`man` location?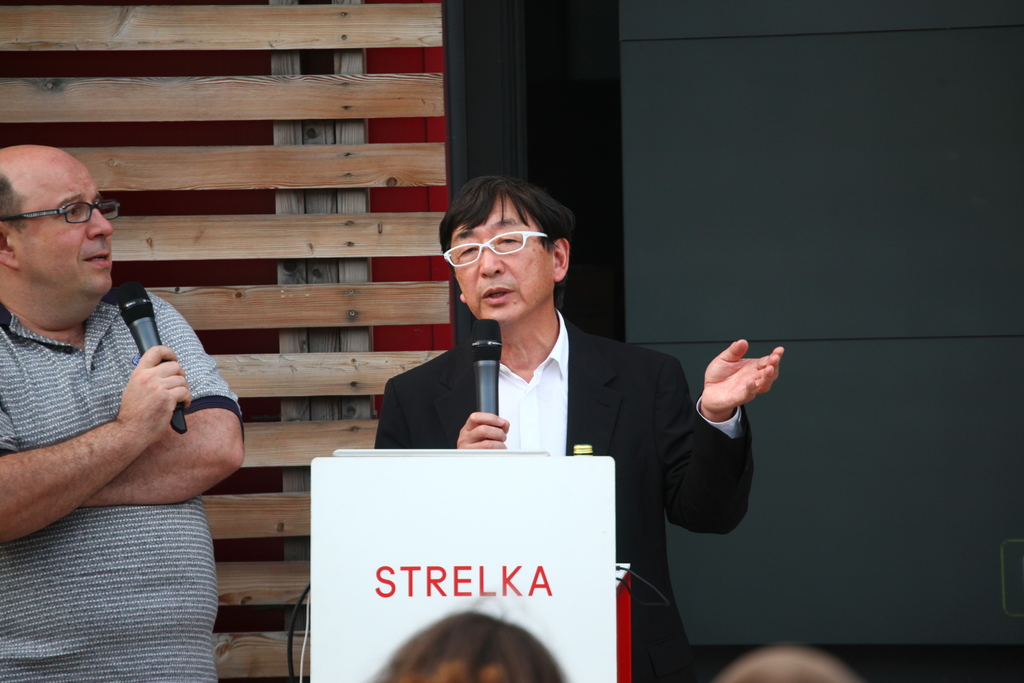
0 143 244 682
